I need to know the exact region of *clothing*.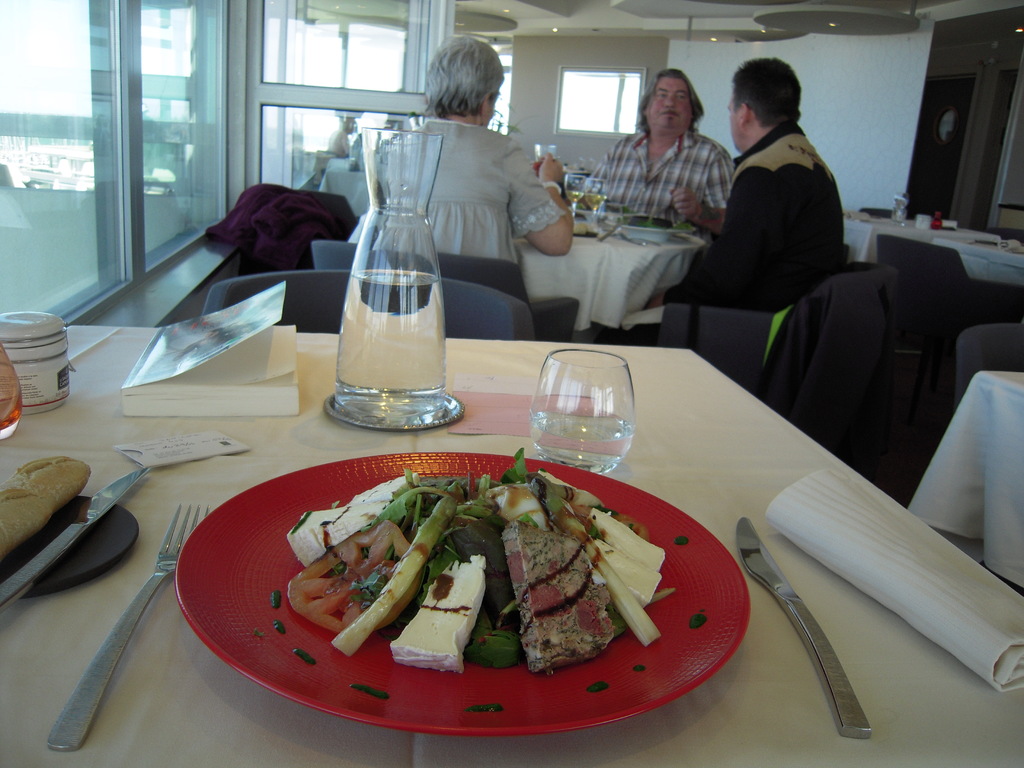
Region: rect(666, 123, 843, 311).
